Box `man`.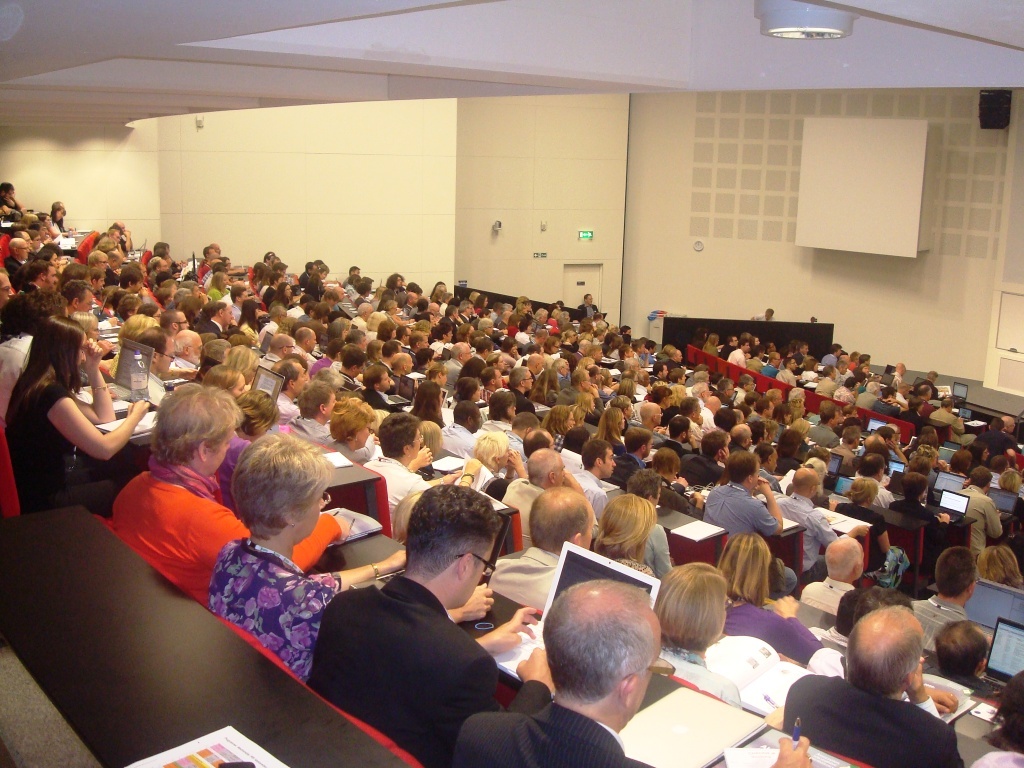
box=[499, 455, 573, 540].
